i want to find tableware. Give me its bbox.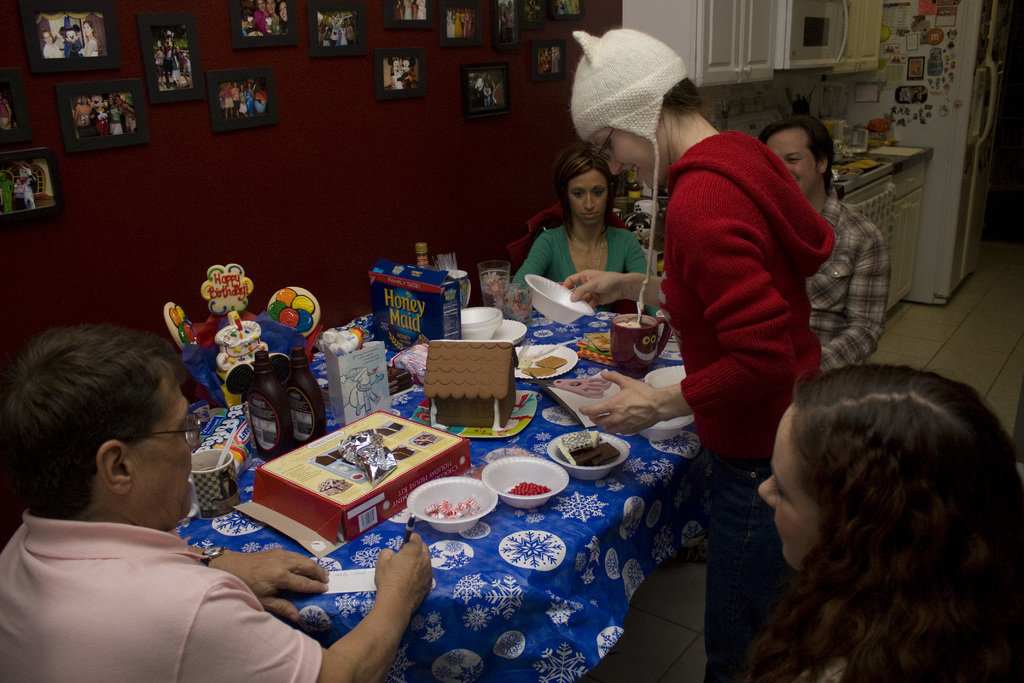
select_region(496, 281, 532, 322).
